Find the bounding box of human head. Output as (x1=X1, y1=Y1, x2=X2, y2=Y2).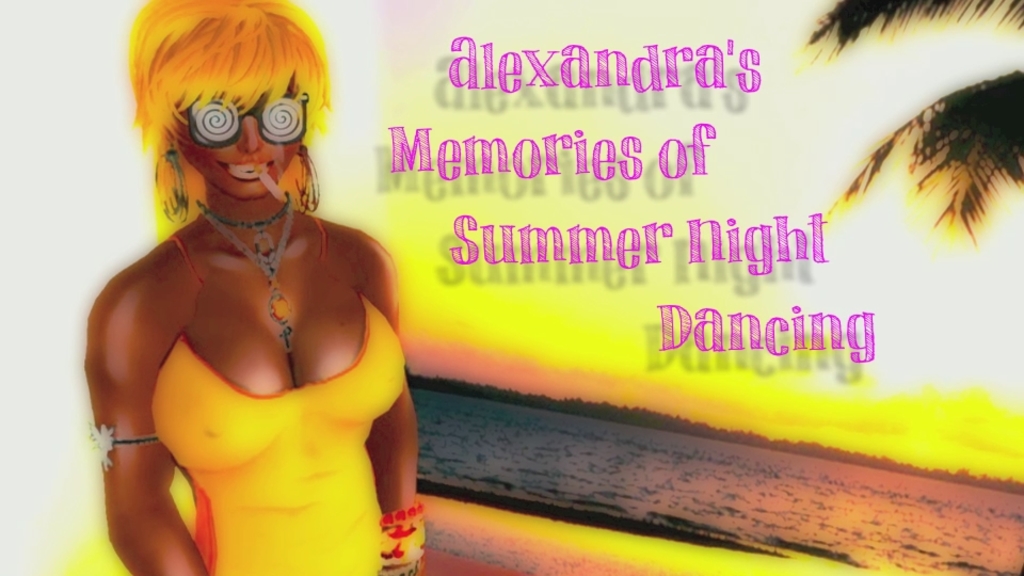
(x1=128, y1=3, x2=315, y2=191).
